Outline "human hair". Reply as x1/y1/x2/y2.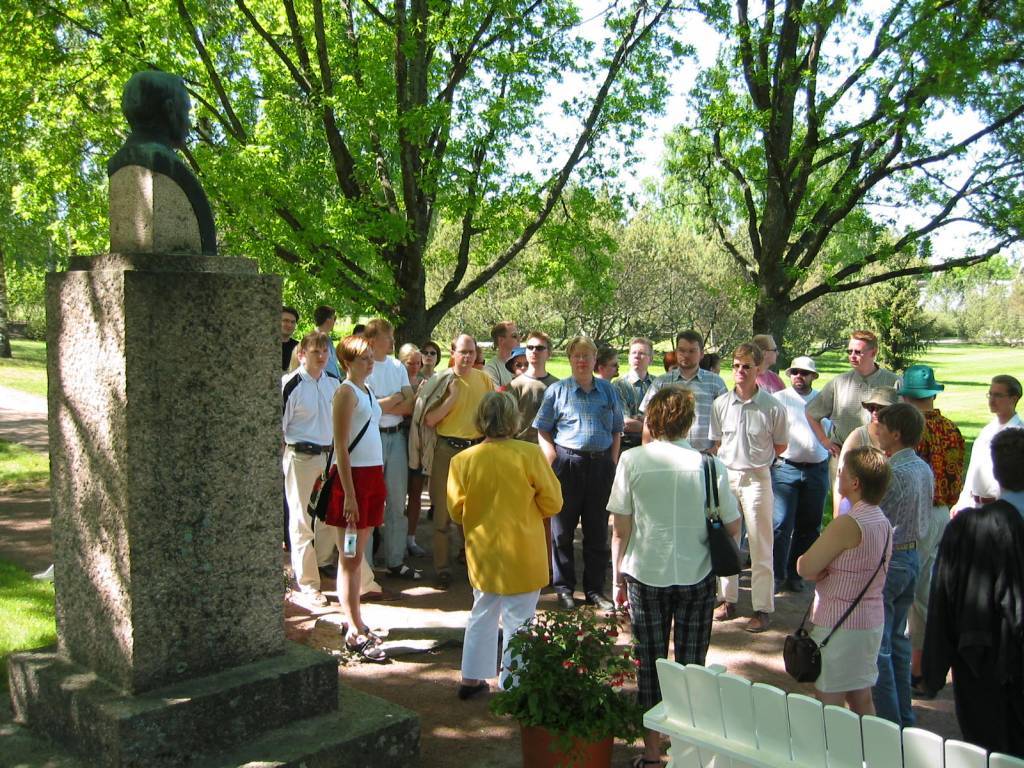
299/333/330/349.
